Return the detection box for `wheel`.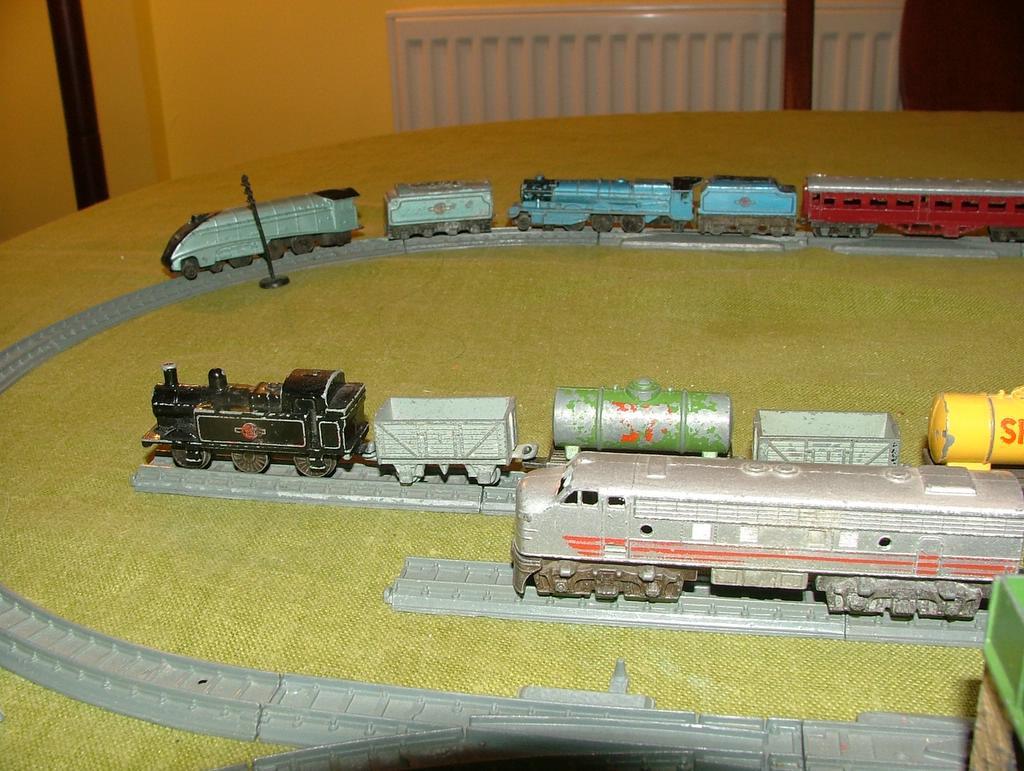
{"x1": 566, "y1": 222, "x2": 584, "y2": 232}.
